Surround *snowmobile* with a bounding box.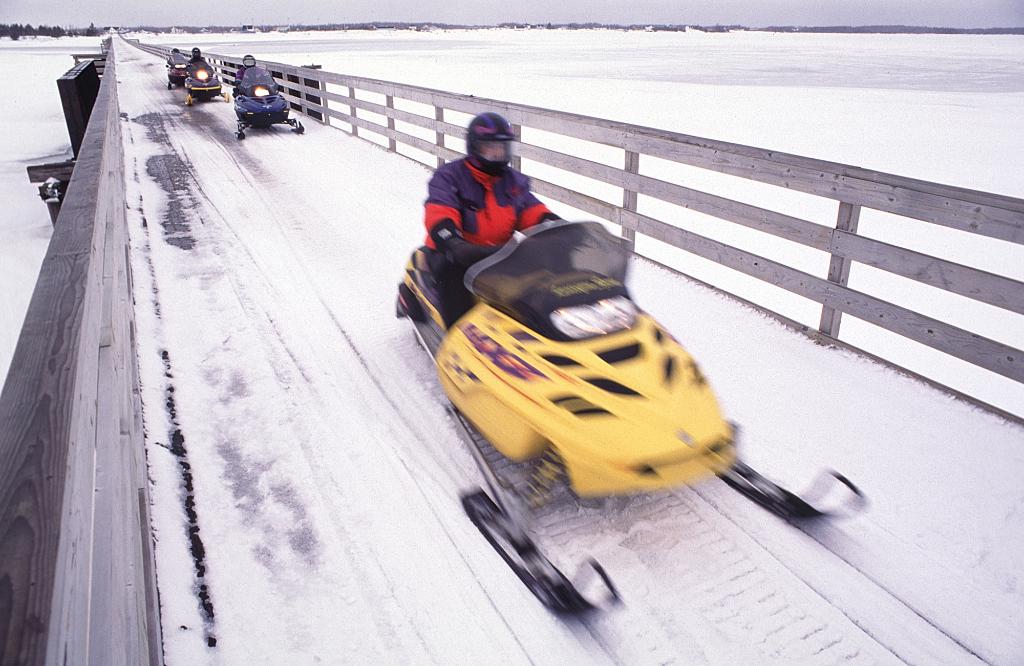
<bbox>166, 53, 189, 89</bbox>.
